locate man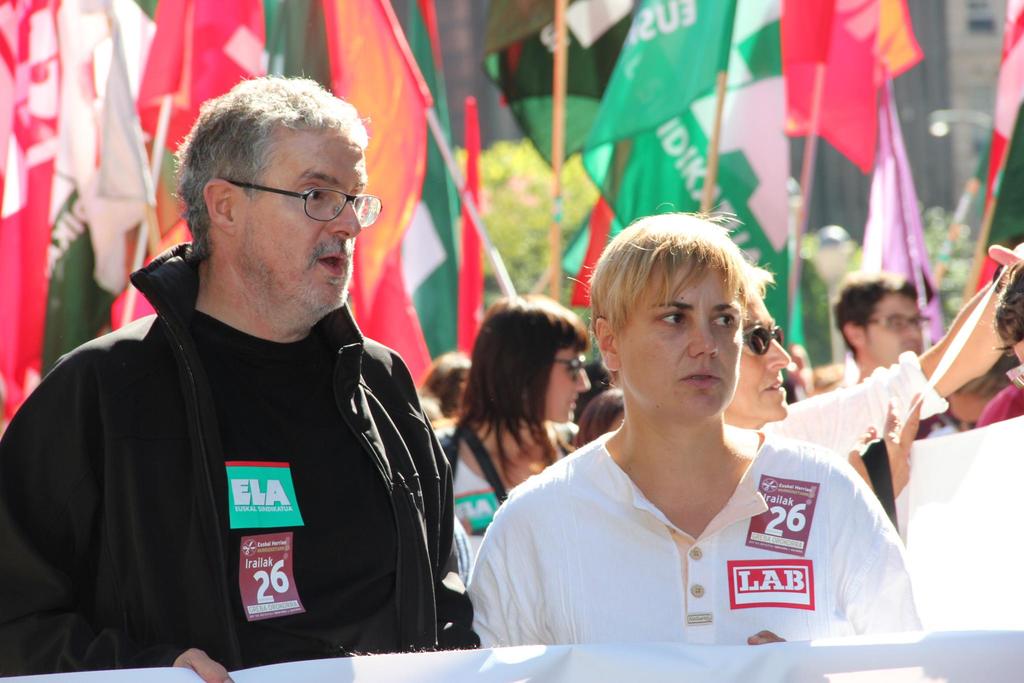
(724, 265, 792, 432)
